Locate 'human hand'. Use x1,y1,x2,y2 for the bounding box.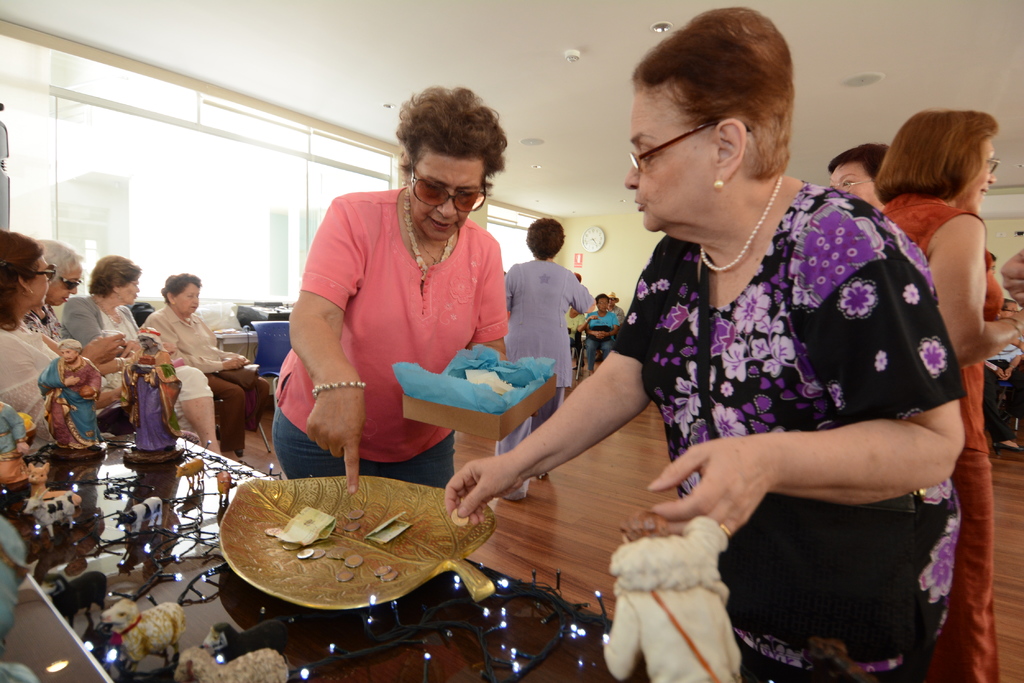
998,369,1011,383.
